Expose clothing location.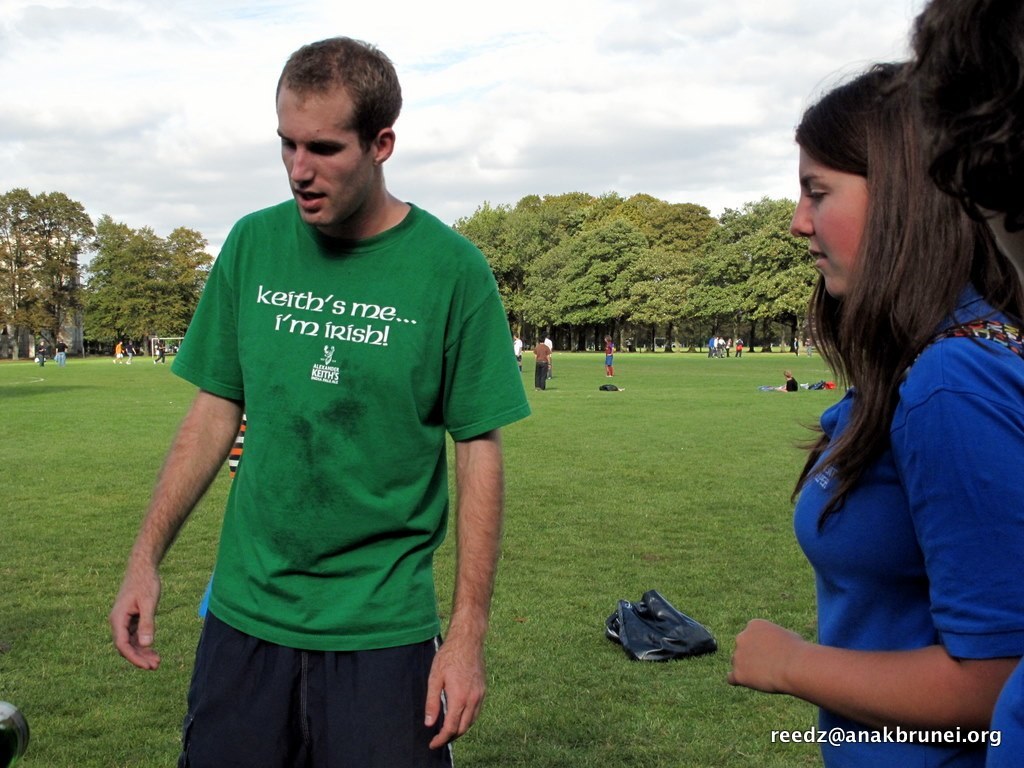
Exposed at locate(599, 336, 618, 375).
